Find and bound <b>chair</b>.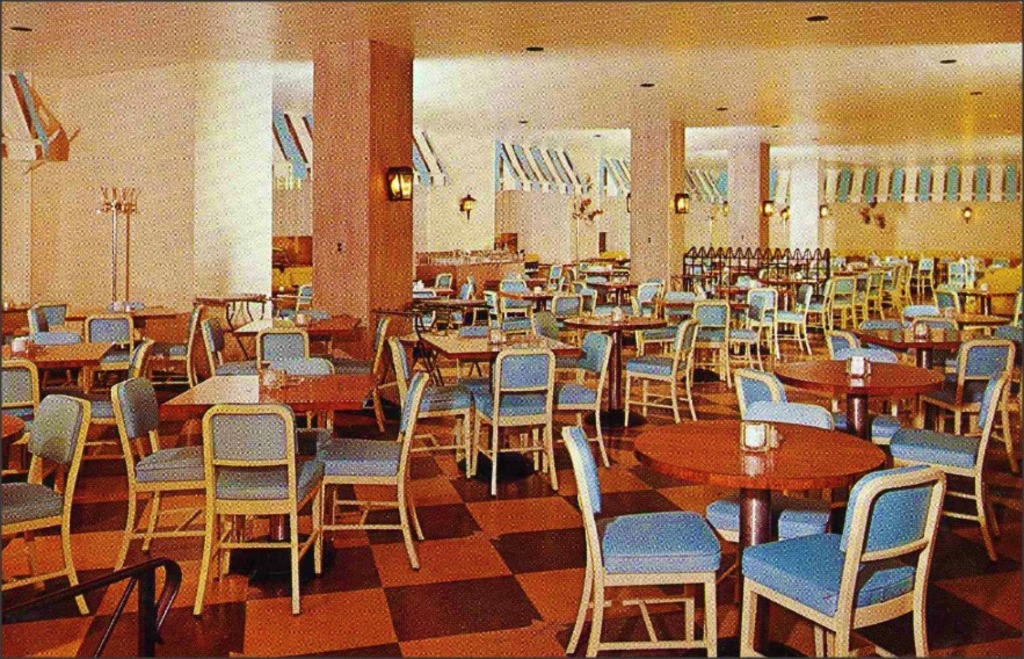
Bound: select_region(756, 450, 951, 650).
